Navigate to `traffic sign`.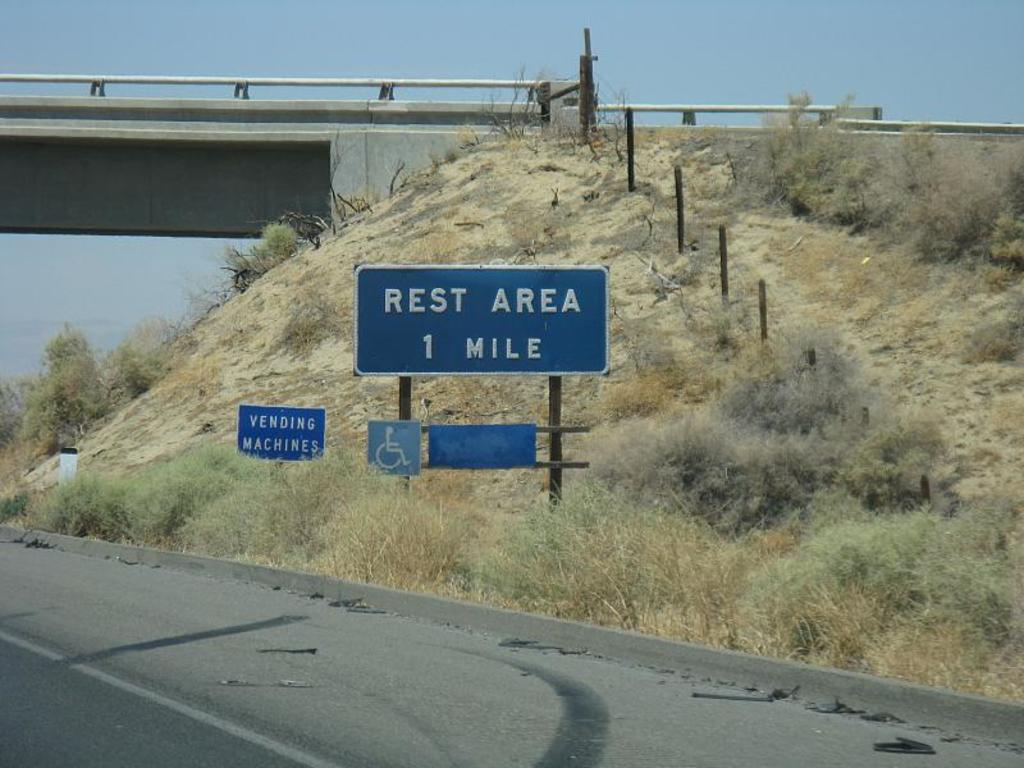
Navigation target: x1=349 y1=265 x2=613 y2=383.
